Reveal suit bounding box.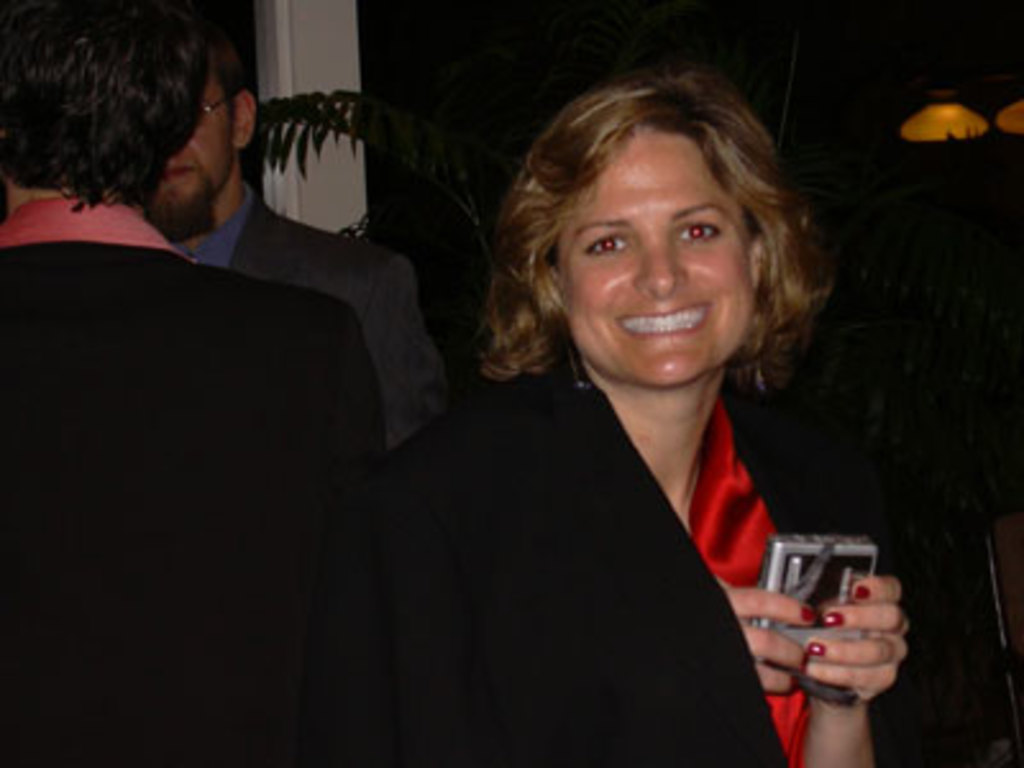
Revealed: rect(174, 184, 448, 440).
